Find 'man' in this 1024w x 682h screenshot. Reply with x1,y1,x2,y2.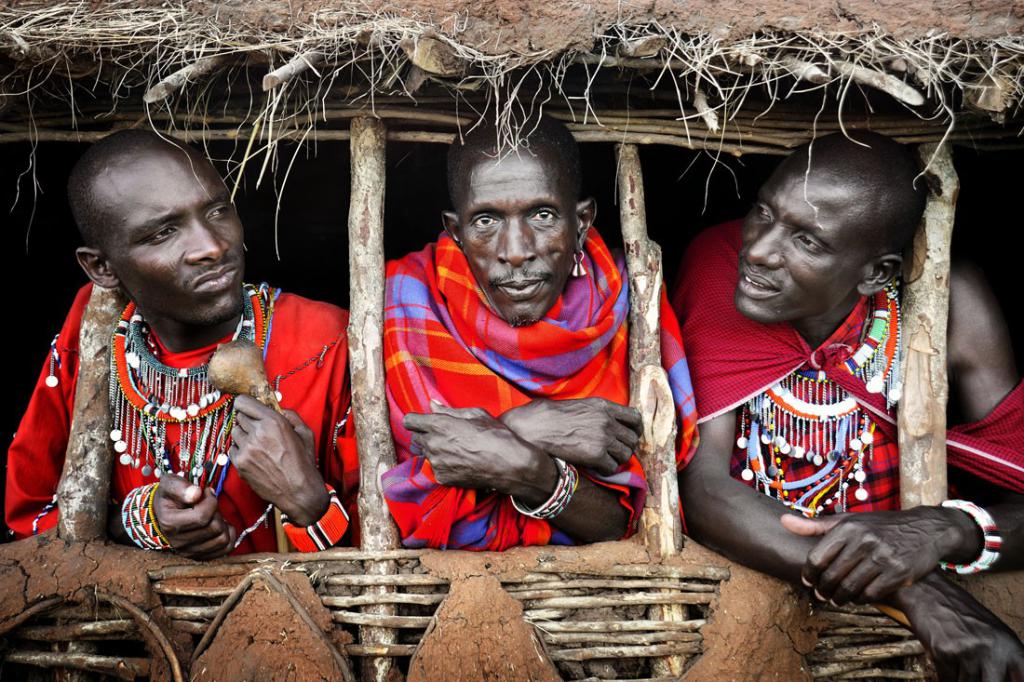
0,130,368,554.
